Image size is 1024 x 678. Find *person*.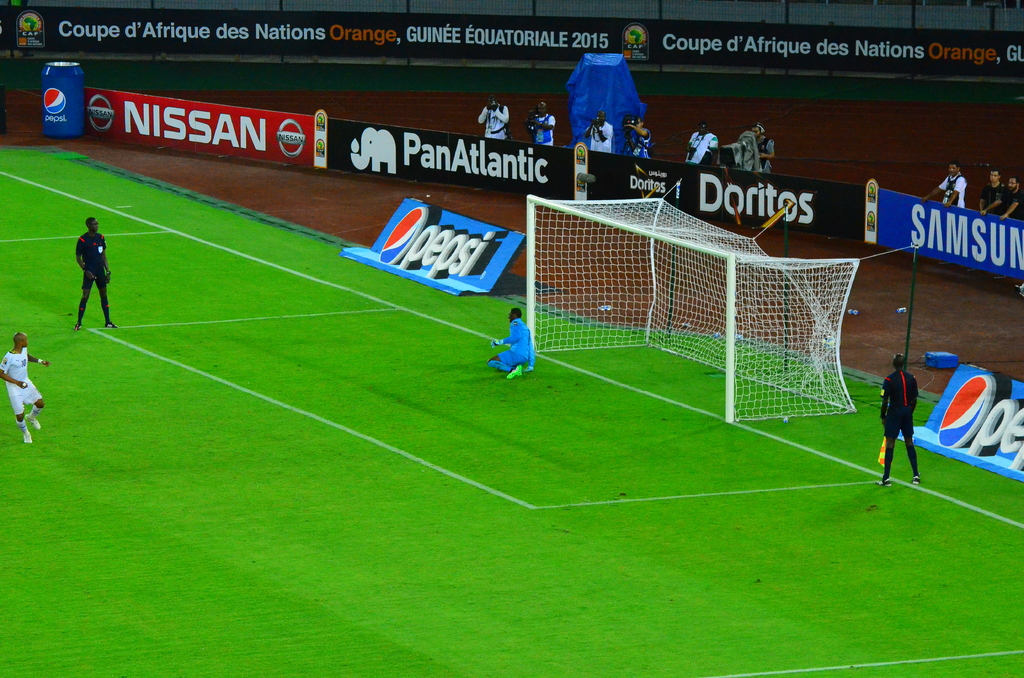
(left=0, top=330, right=51, bottom=451).
